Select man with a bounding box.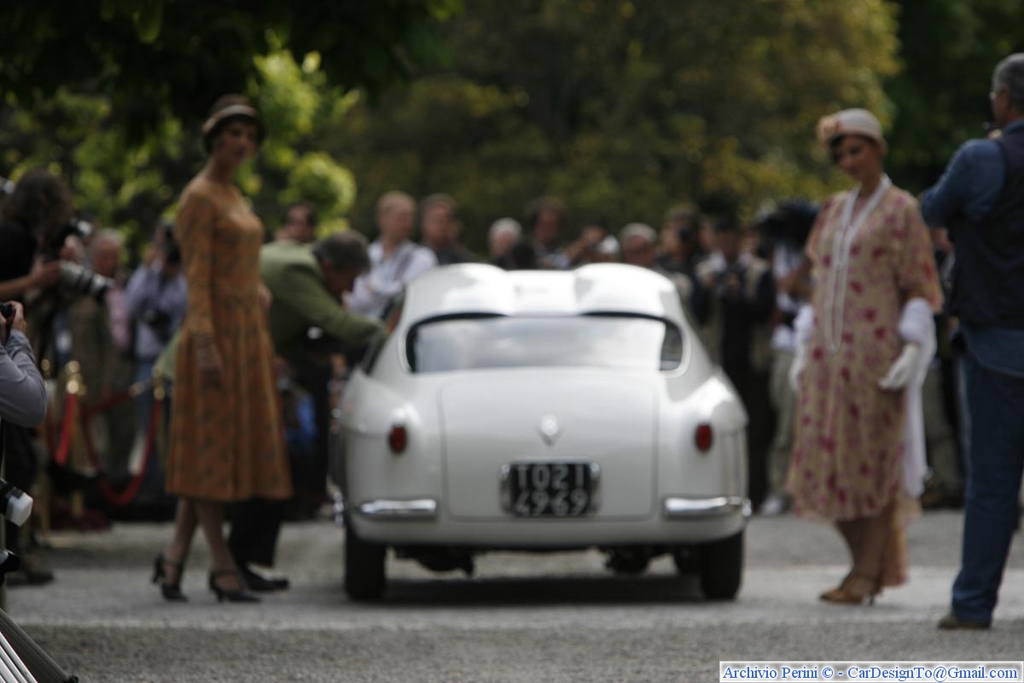
BBox(419, 187, 477, 270).
